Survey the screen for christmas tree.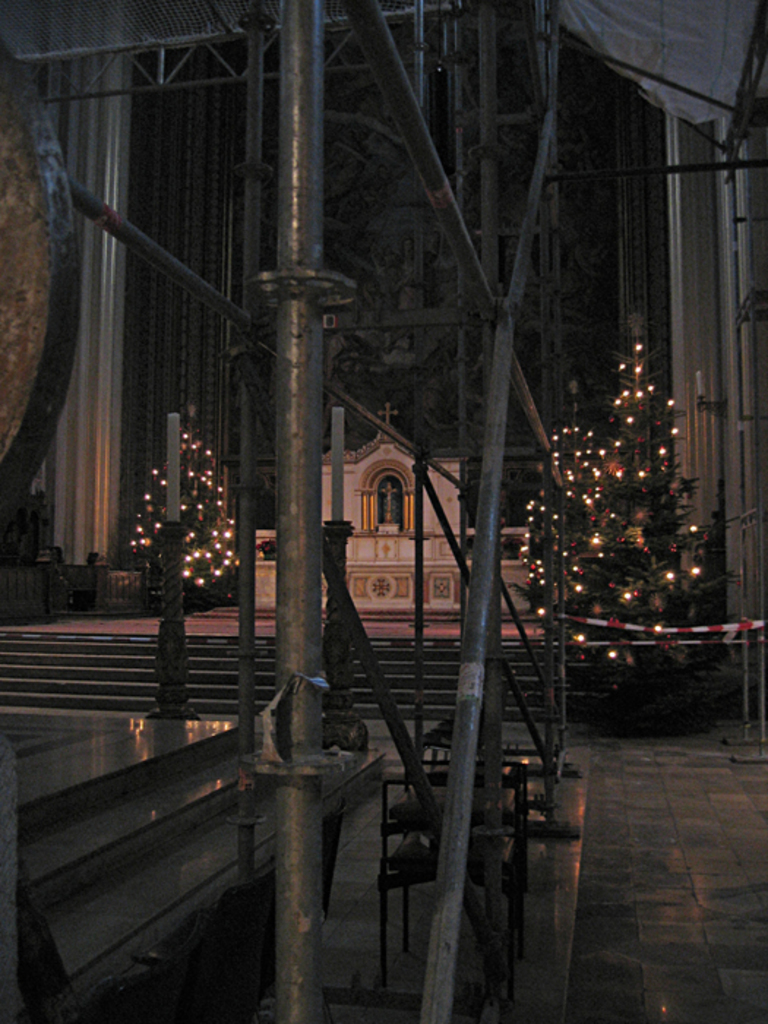
Survey found: x1=120, y1=401, x2=253, y2=623.
